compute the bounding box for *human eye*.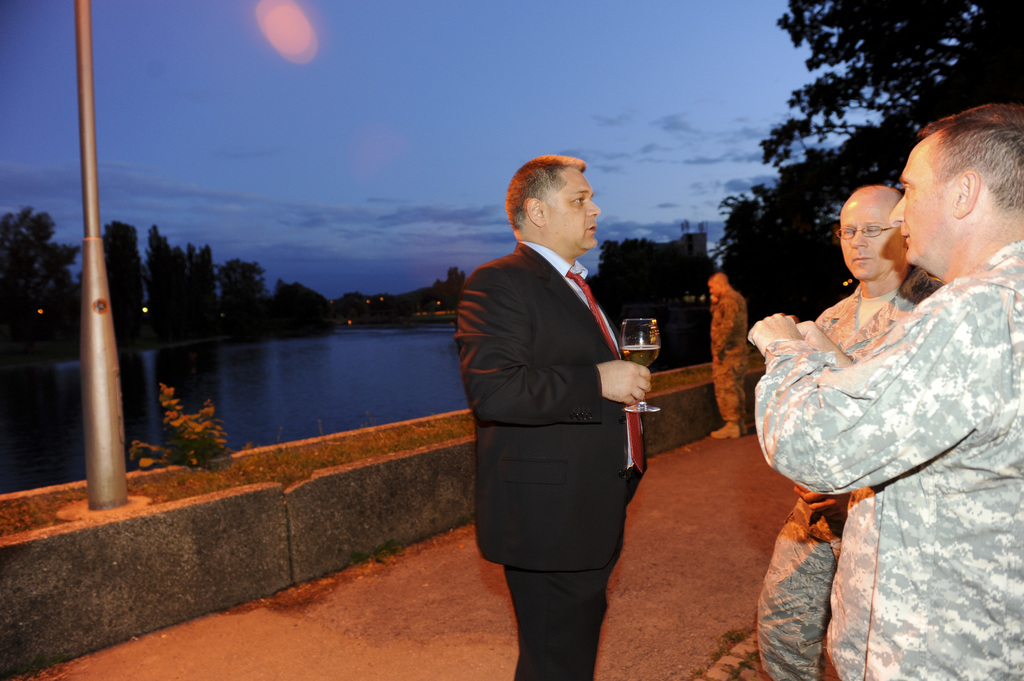
<bbox>864, 223, 885, 236</bbox>.
